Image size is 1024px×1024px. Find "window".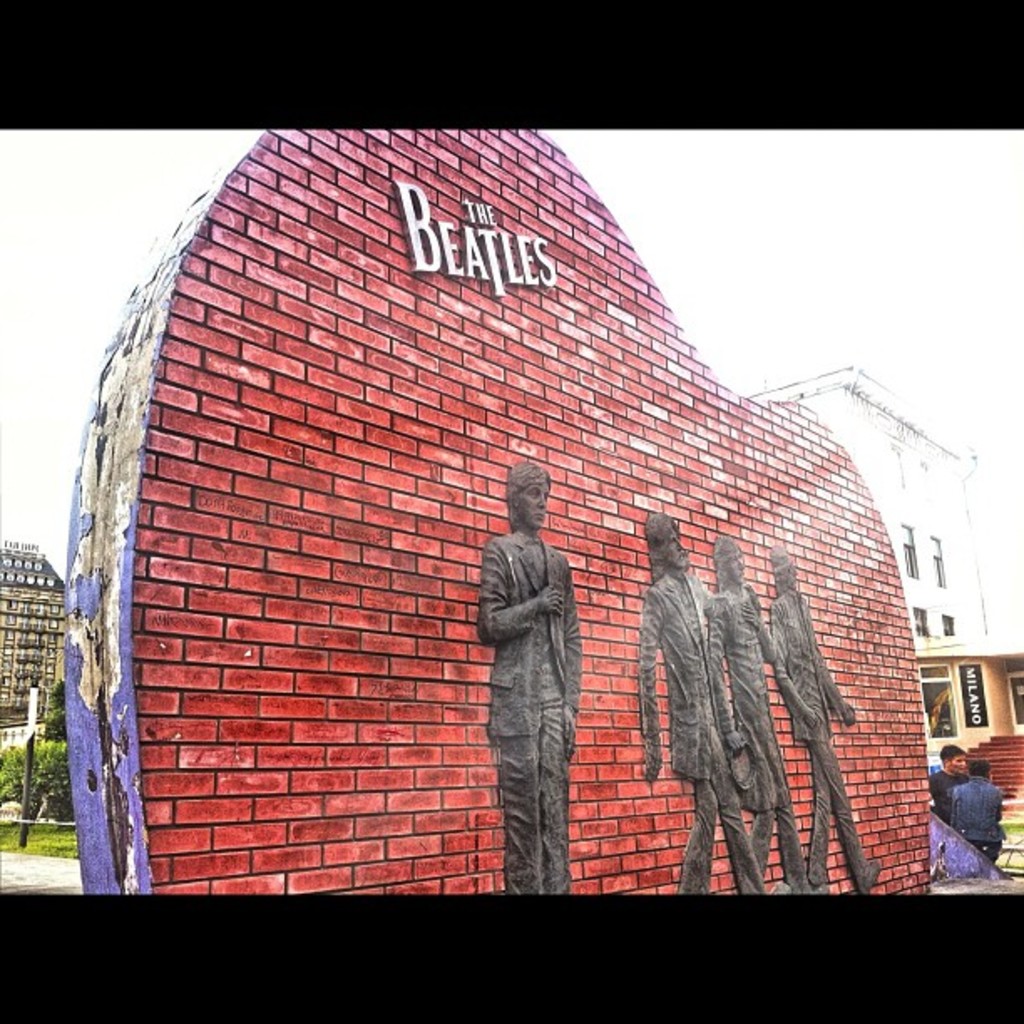
<region>910, 606, 930, 636</region>.
